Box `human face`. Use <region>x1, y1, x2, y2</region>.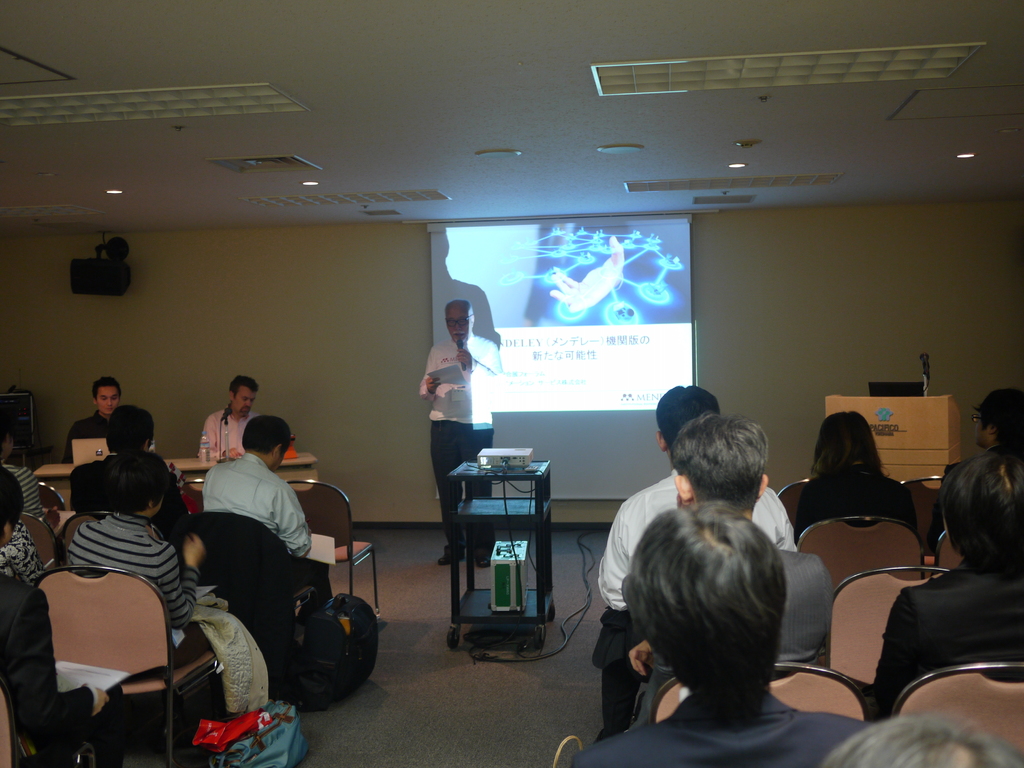
<region>447, 303, 470, 344</region>.
